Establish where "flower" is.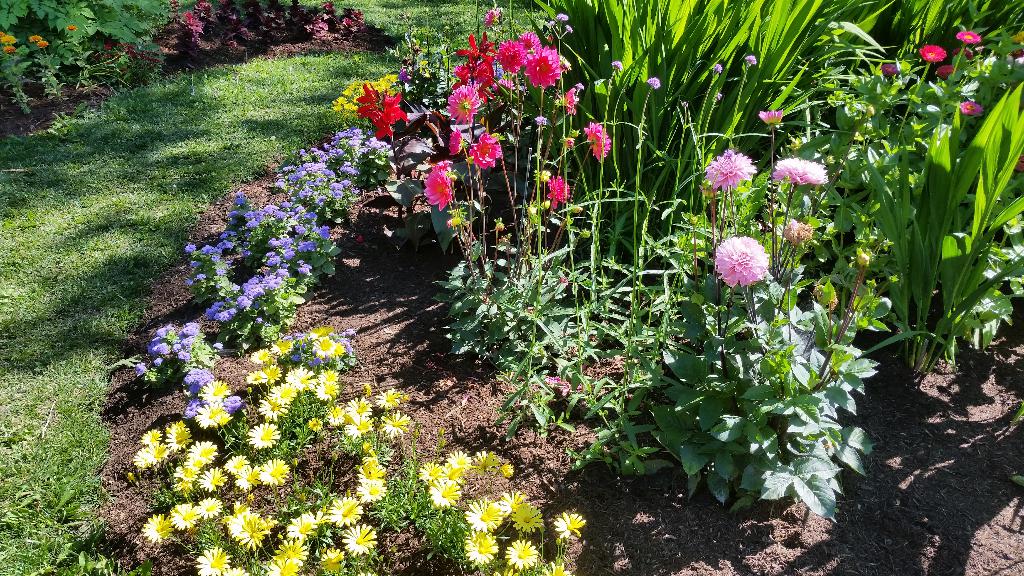
Established at box=[765, 116, 788, 134].
